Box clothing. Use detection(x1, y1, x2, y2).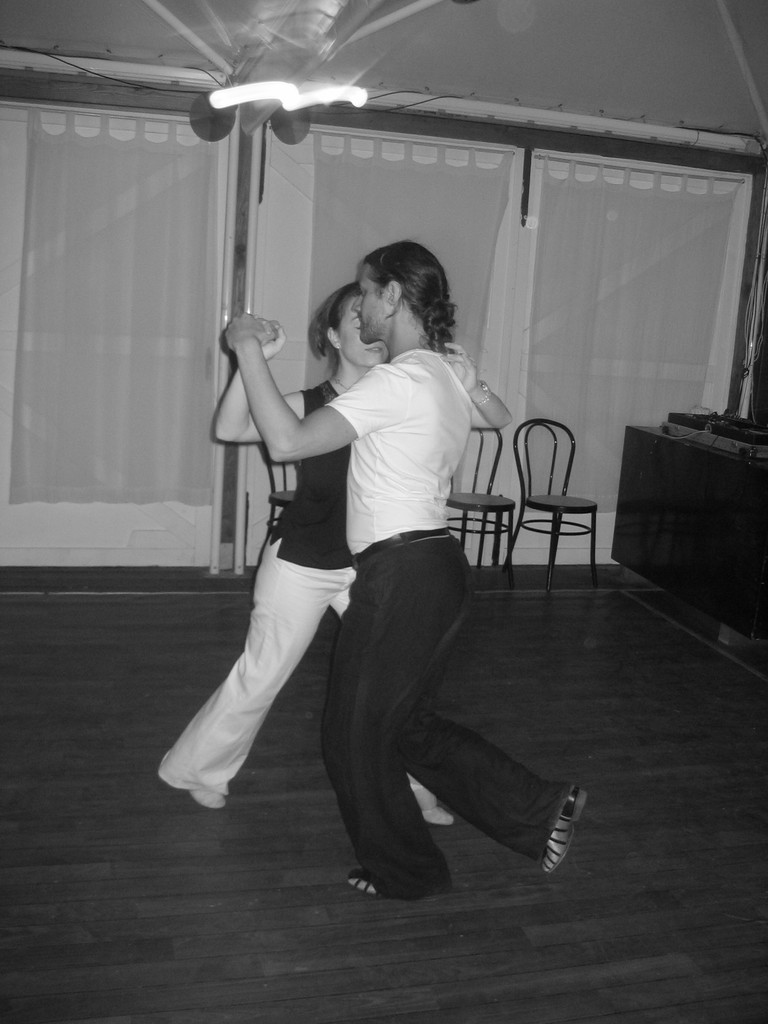
detection(162, 374, 435, 806).
